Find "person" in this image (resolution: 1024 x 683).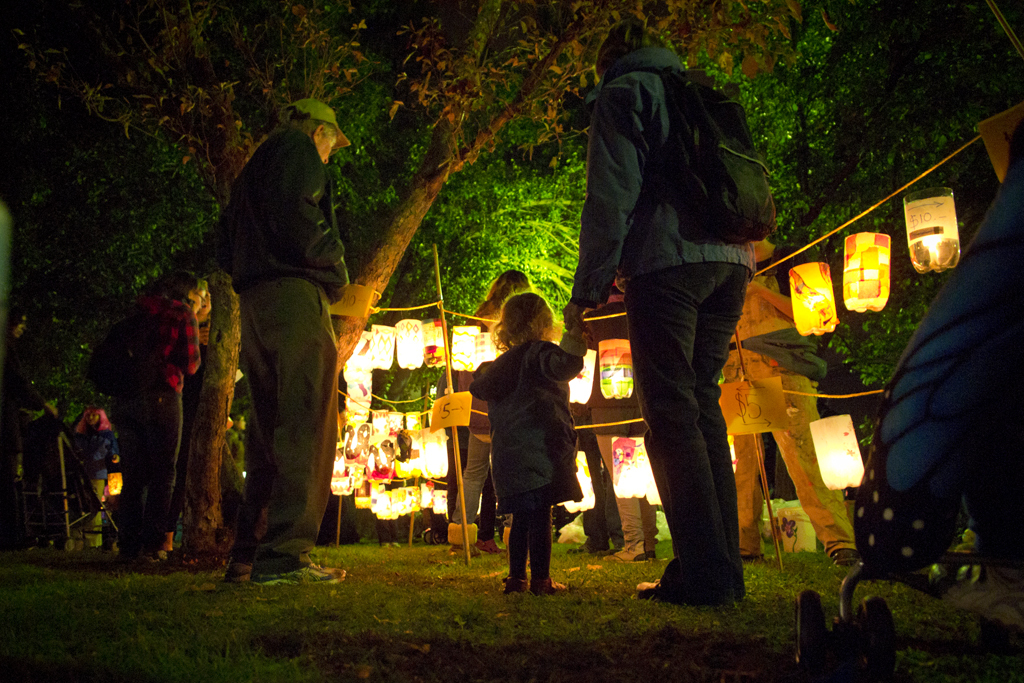
462 292 591 592.
